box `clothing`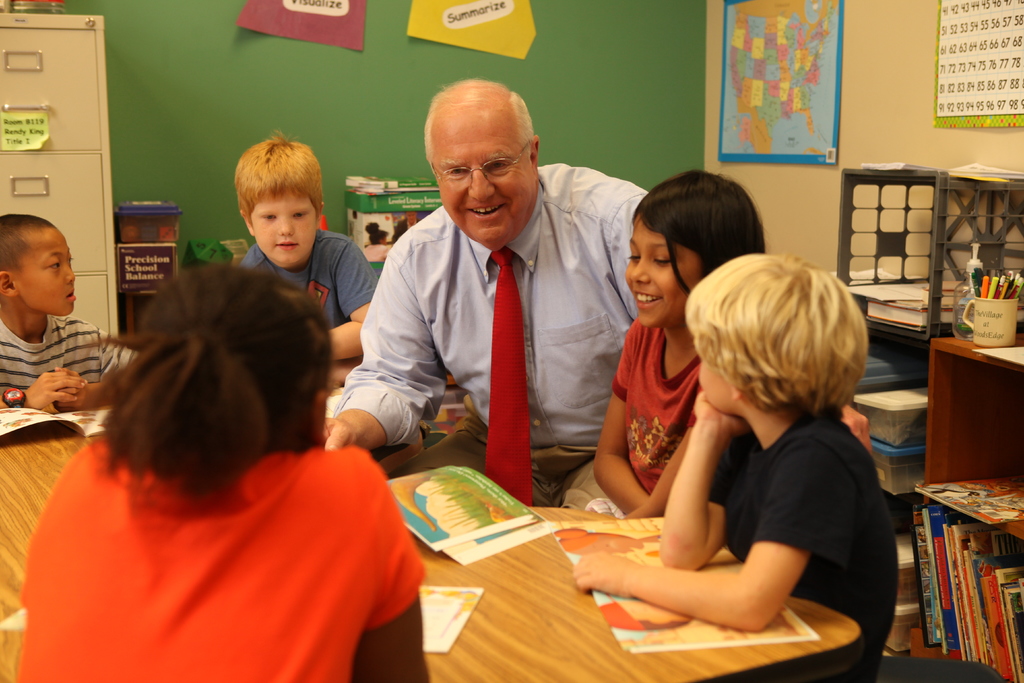
l=22, t=386, r=424, b=676
